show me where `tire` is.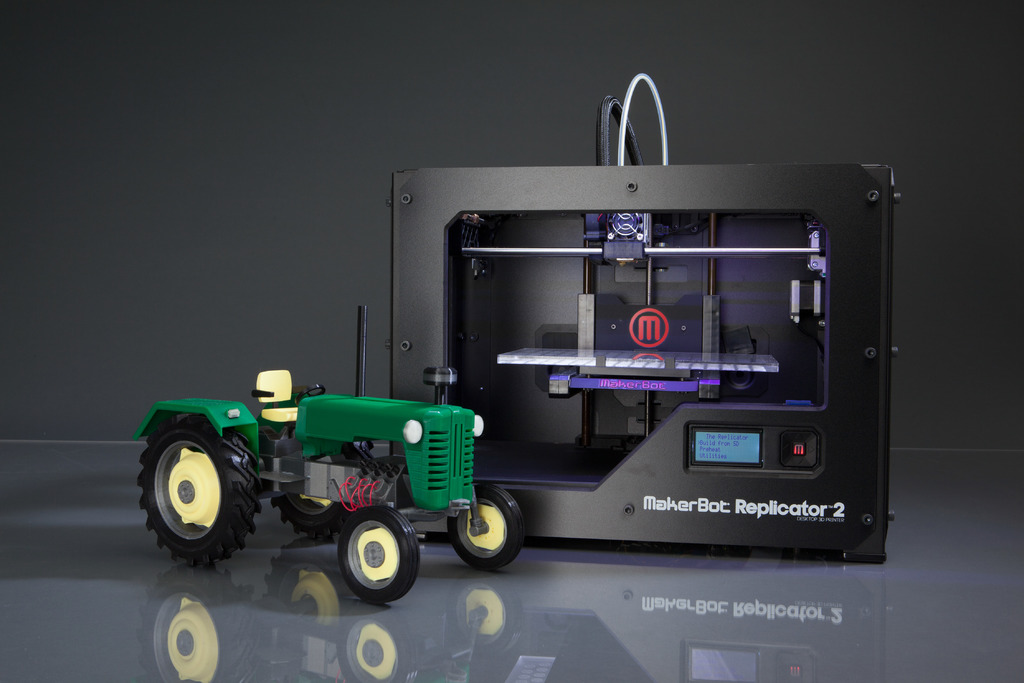
`tire` is at [269,491,364,539].
